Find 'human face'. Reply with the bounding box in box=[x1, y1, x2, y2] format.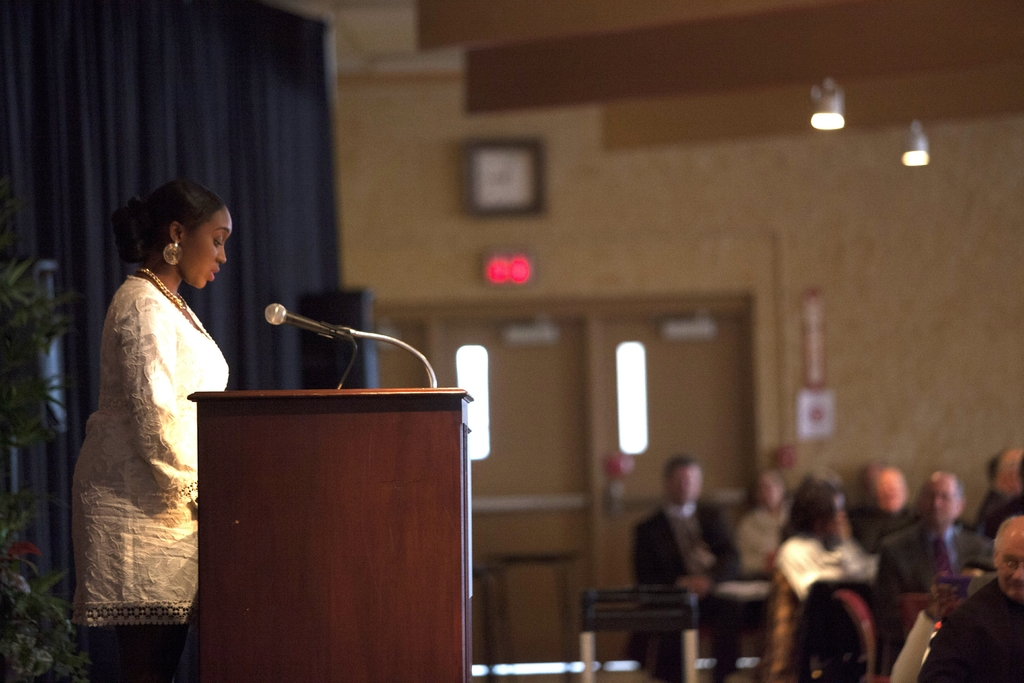
box=[182, 204, 235, 289].
